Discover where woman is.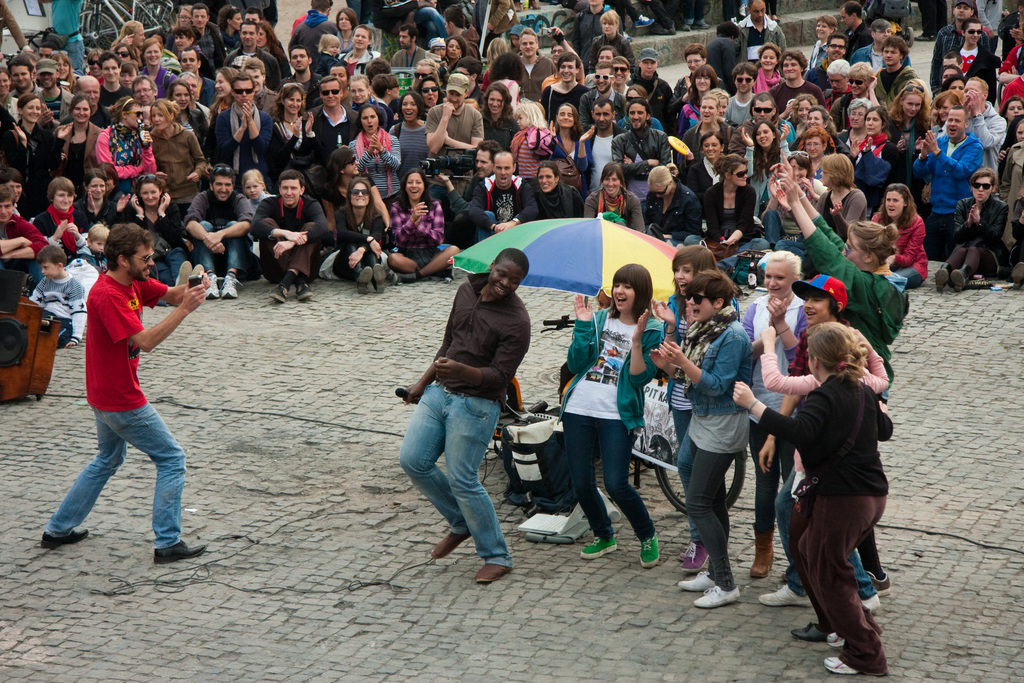
Discovered at 413/78/443/112.
